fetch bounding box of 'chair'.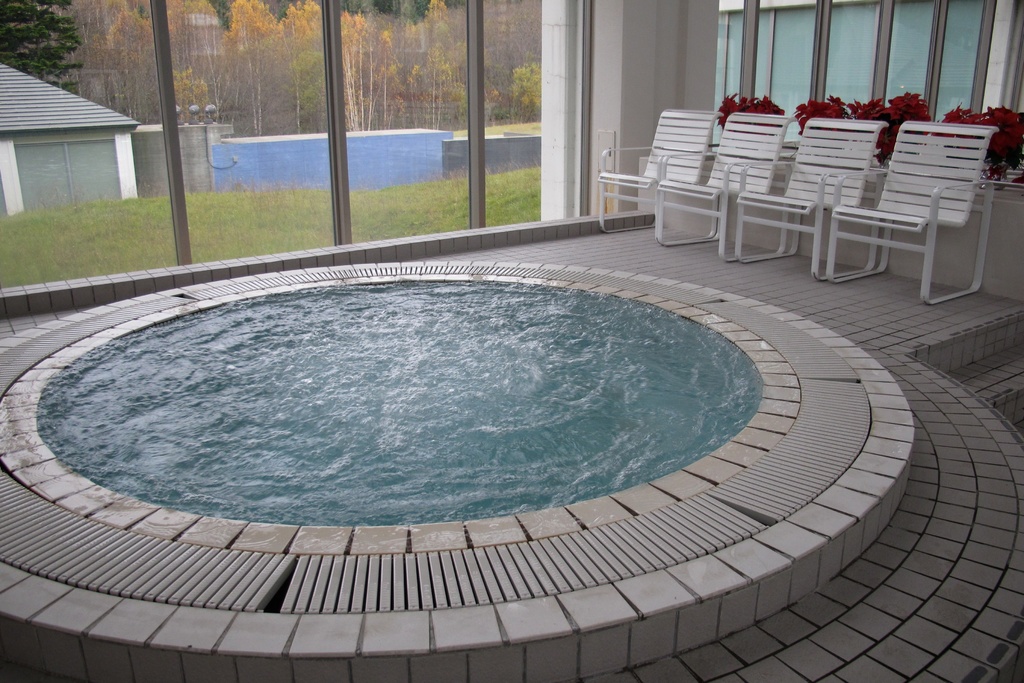
Bbox: x1=652 y1=109 x2=804 y2=268.
